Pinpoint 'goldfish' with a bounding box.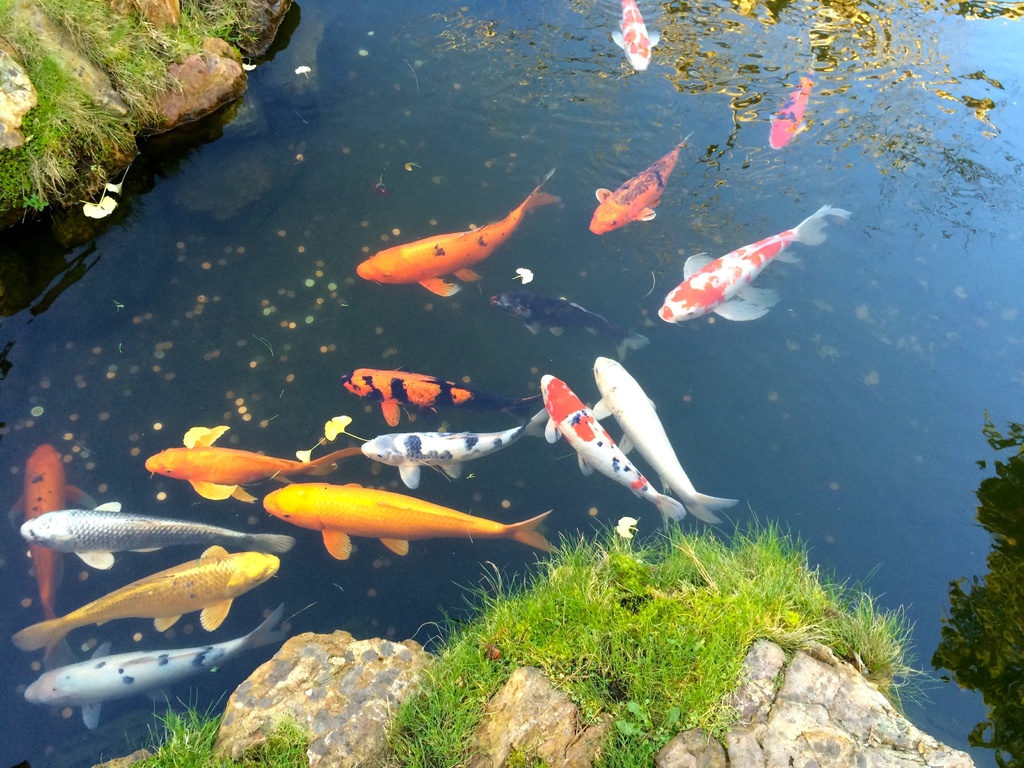
[left=592, top=354, right=740, bottom=524].
